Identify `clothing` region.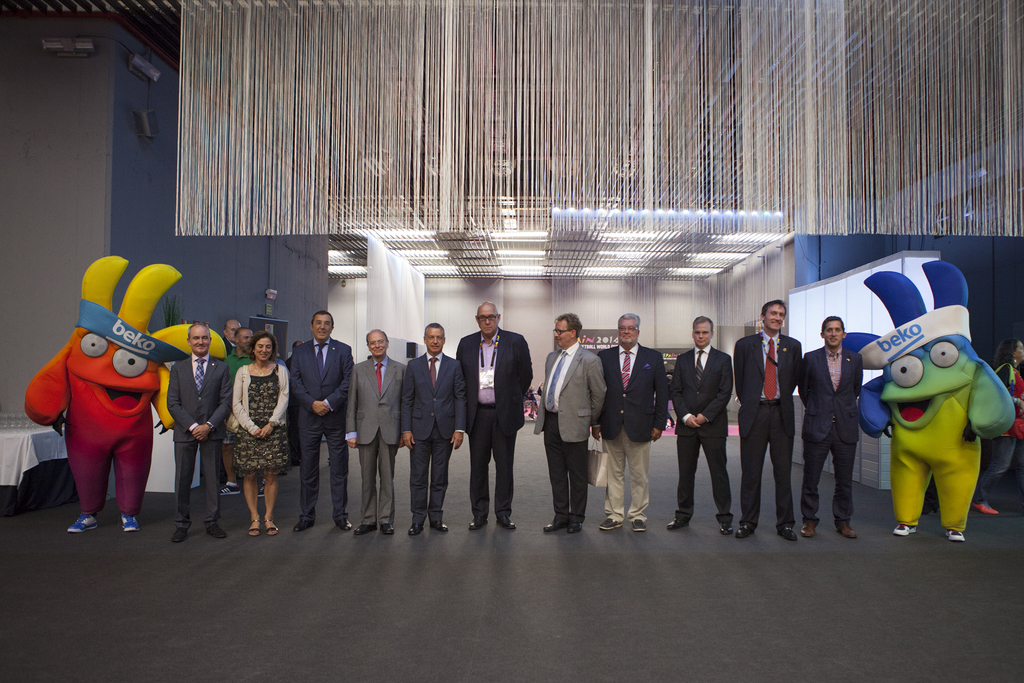
Region: select_region(666, 345, 733, 522).
